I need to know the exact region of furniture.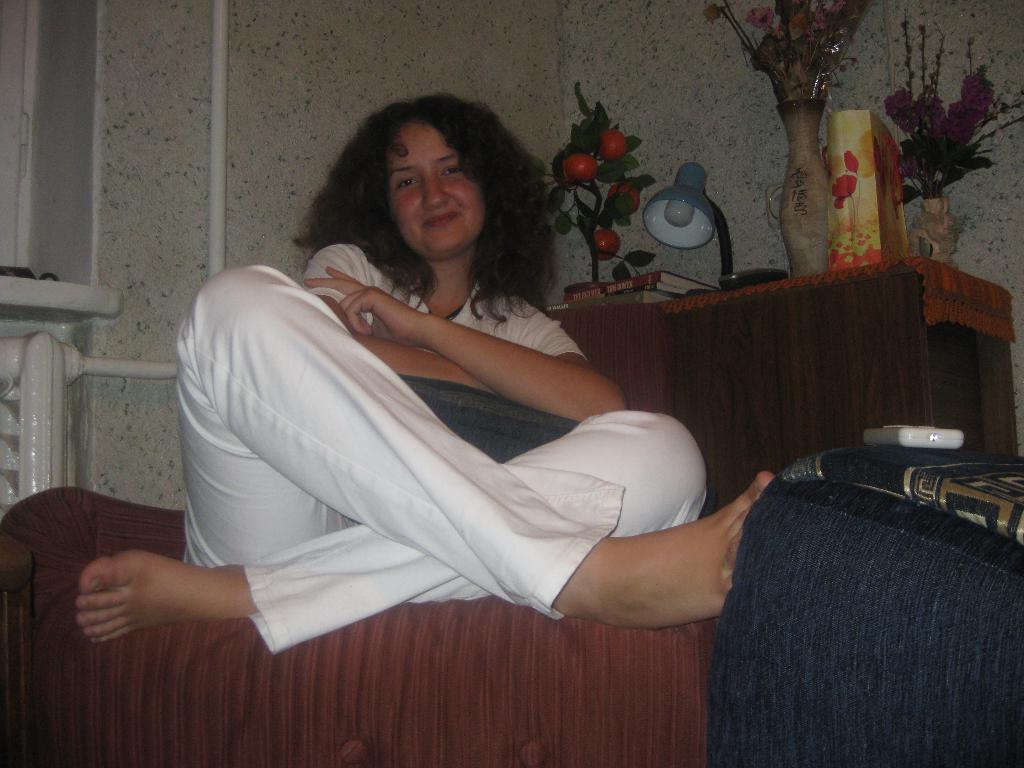
Region: (709, 445, 1023, 767).
